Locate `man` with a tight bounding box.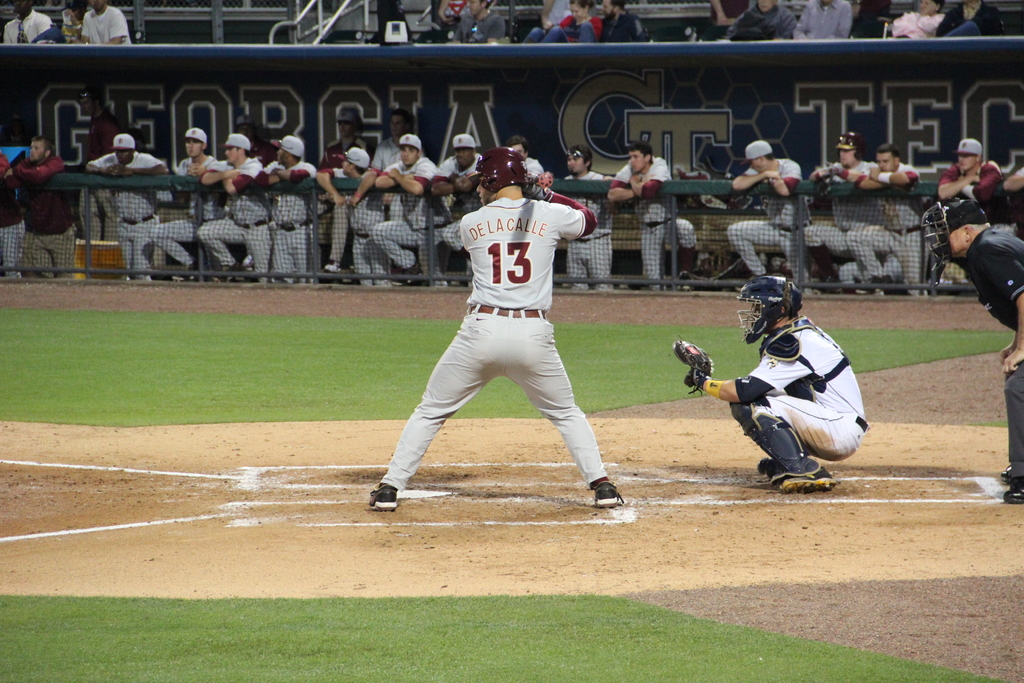
(left=561, top=147, right=611, bottom=291).
